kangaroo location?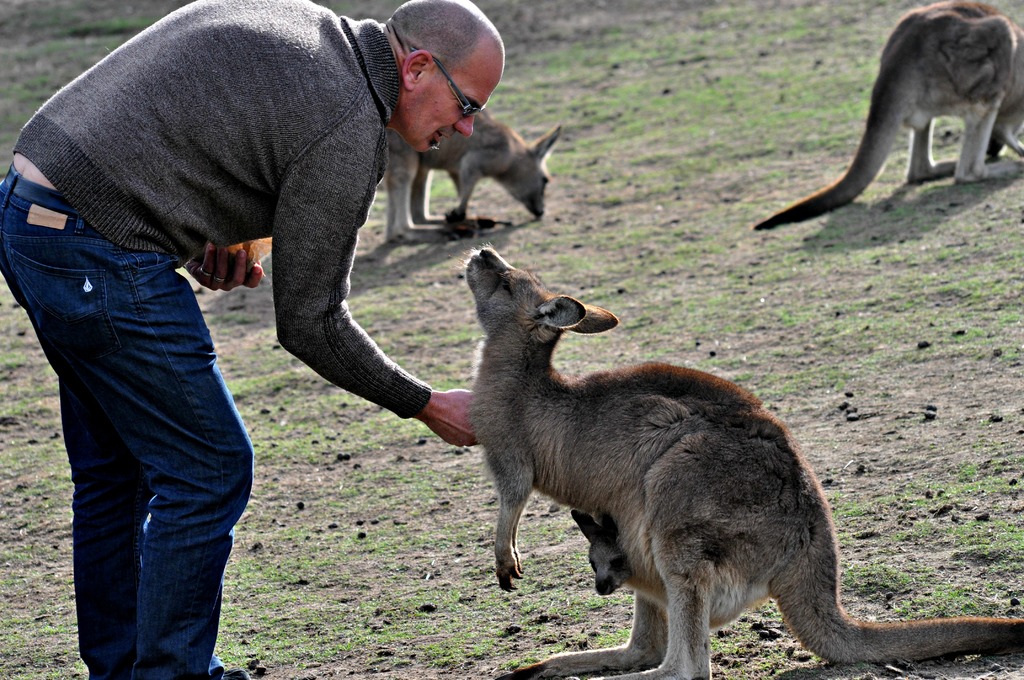
[left=385, top=106, right=564, bottom=236]
